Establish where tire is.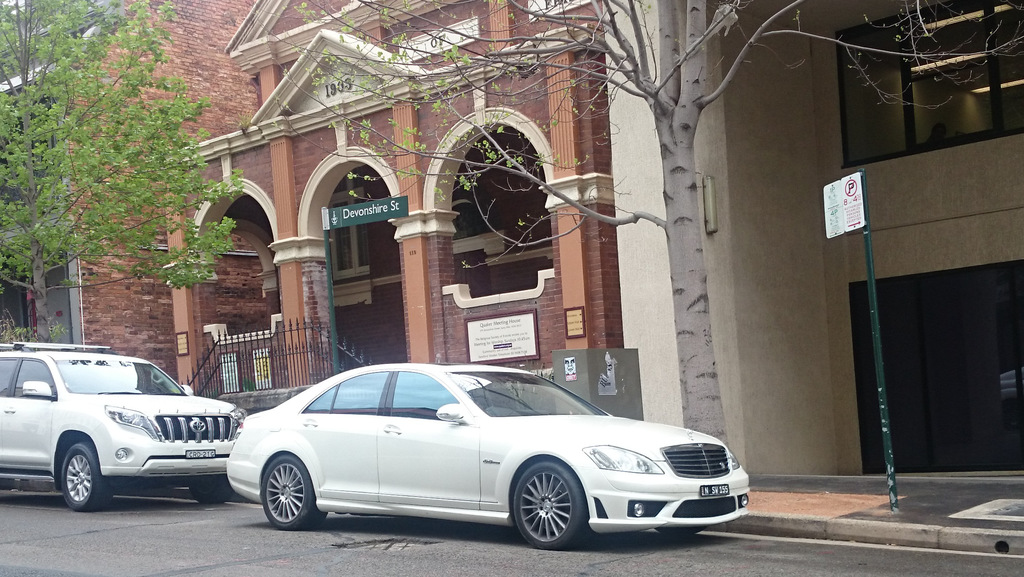
Established at 186:475:232:509.
